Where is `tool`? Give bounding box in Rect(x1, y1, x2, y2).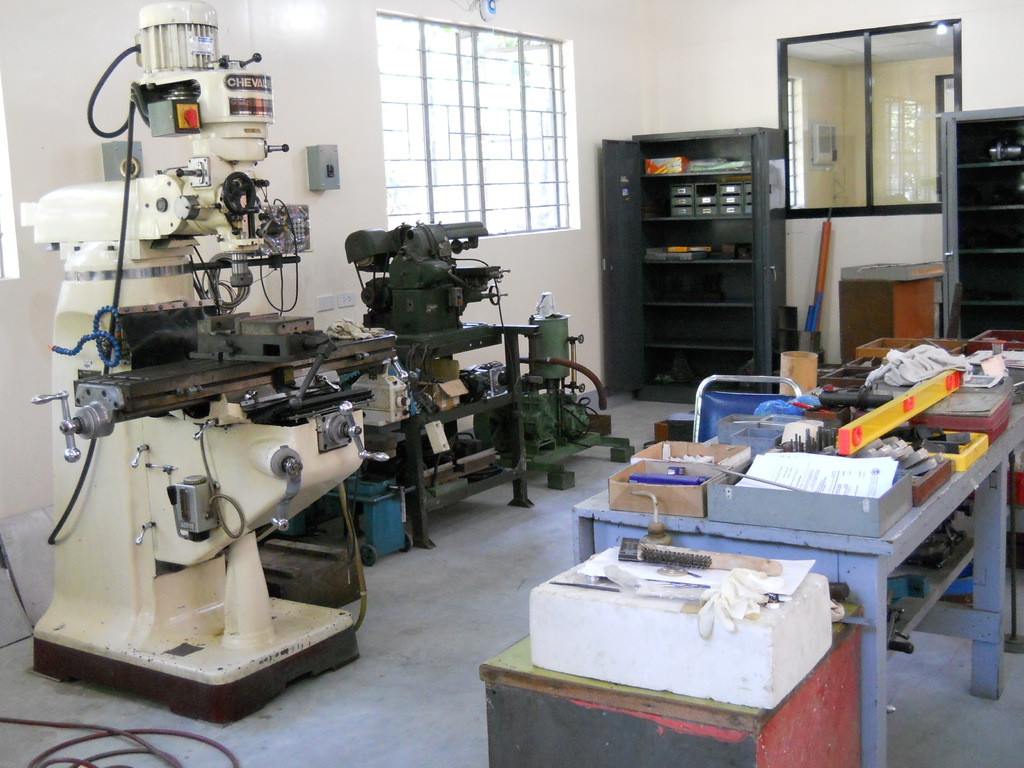
Rect(778, 421, 883, 474).
